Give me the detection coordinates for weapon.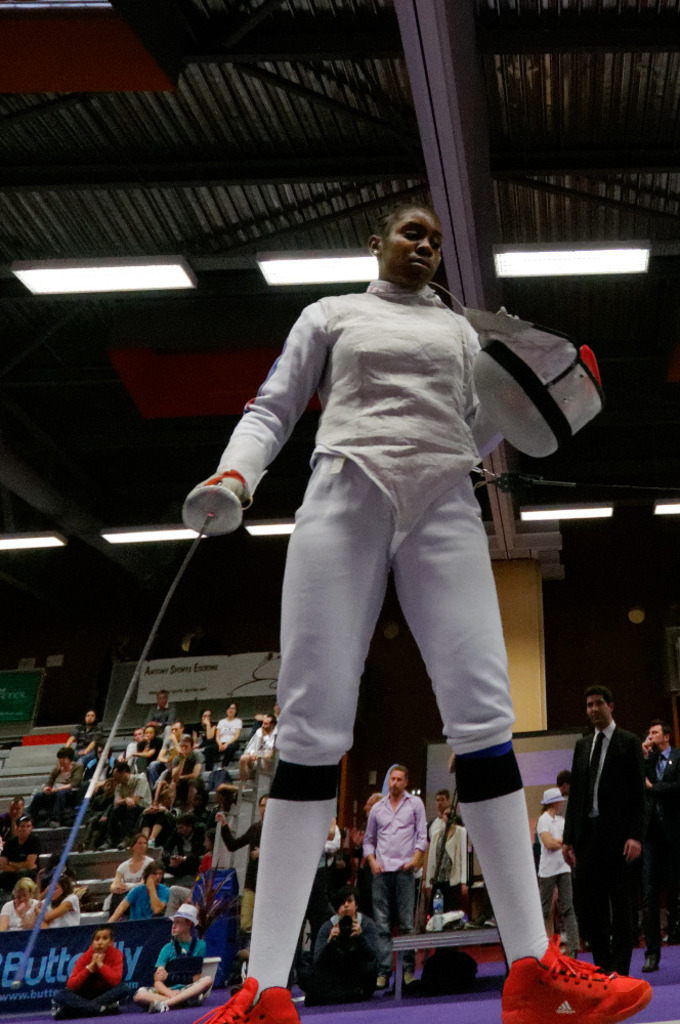
bbox(11, 480, 244, 986).
